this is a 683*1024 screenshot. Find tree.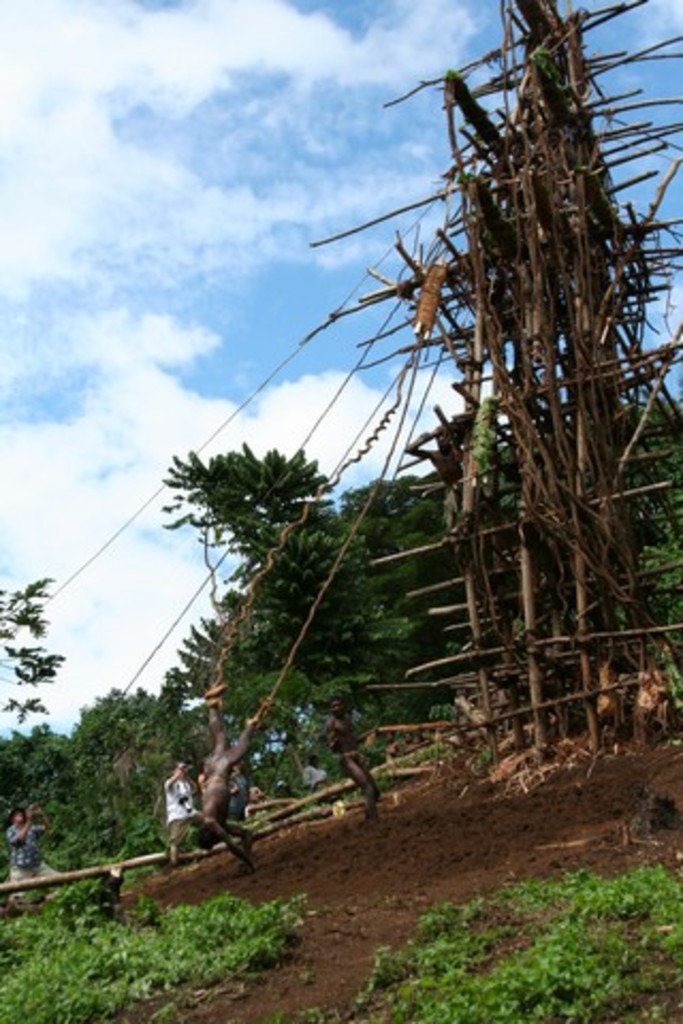
Bounding box: <bbox>0, 576, 70, 727</bbox>.
